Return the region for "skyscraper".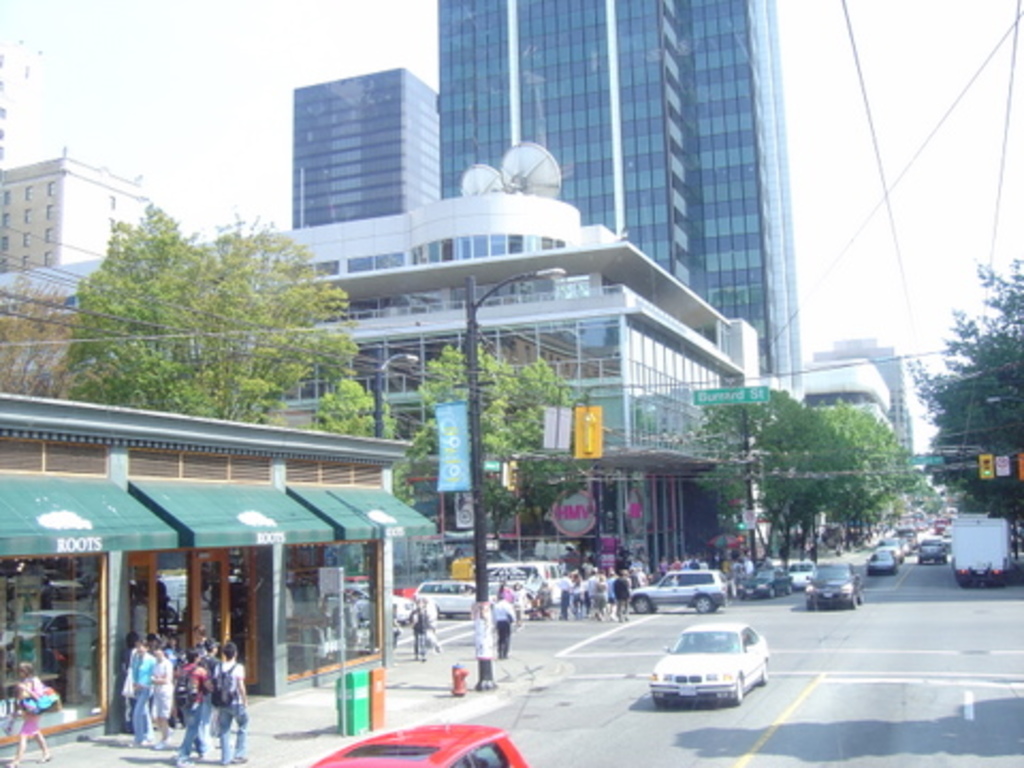
[446, 4, 800, 410].
